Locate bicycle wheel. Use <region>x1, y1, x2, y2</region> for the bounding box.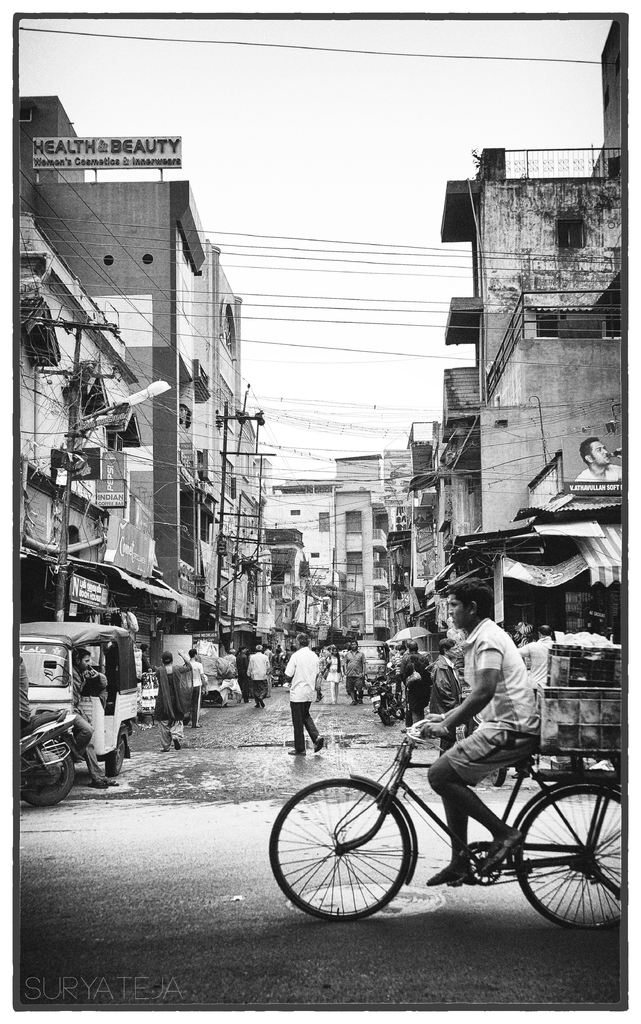
<region>266, 776, 412, 920</region>.
